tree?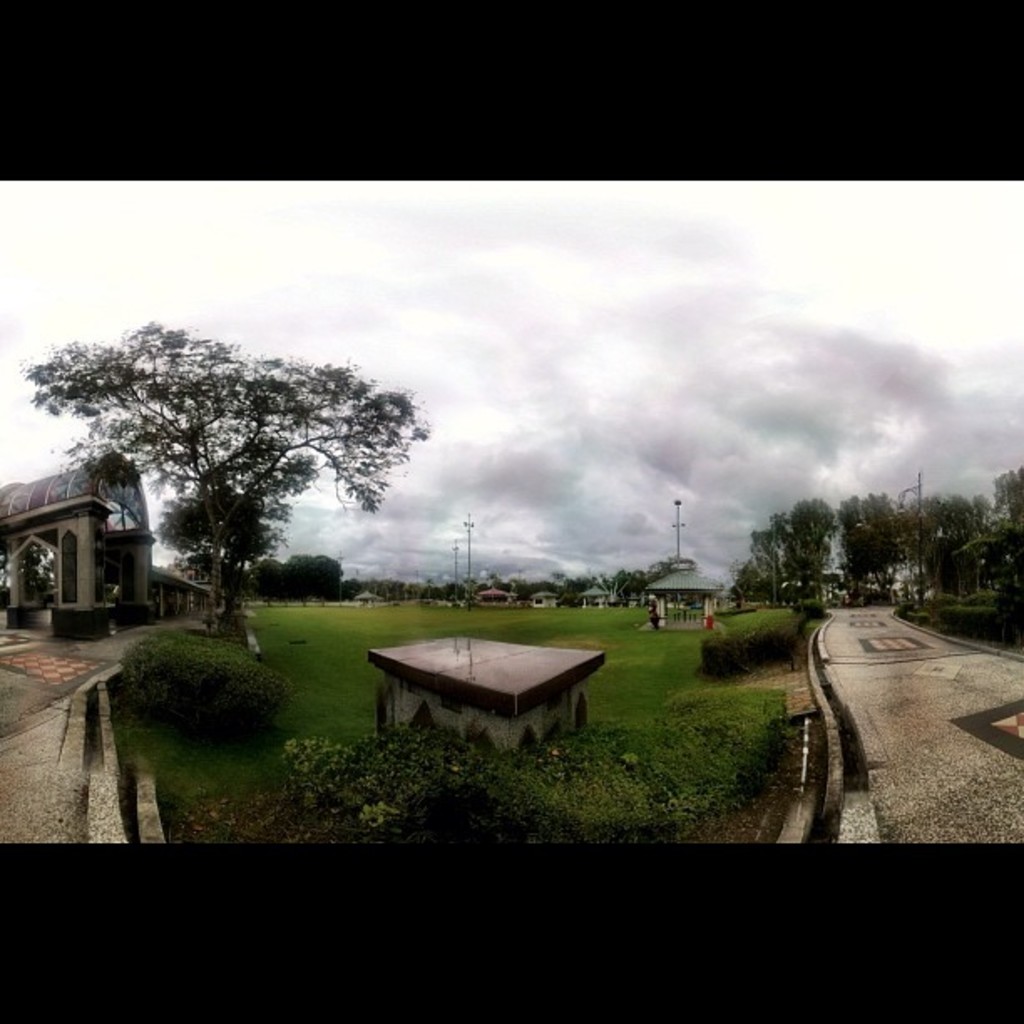
(231,550,283,621)
